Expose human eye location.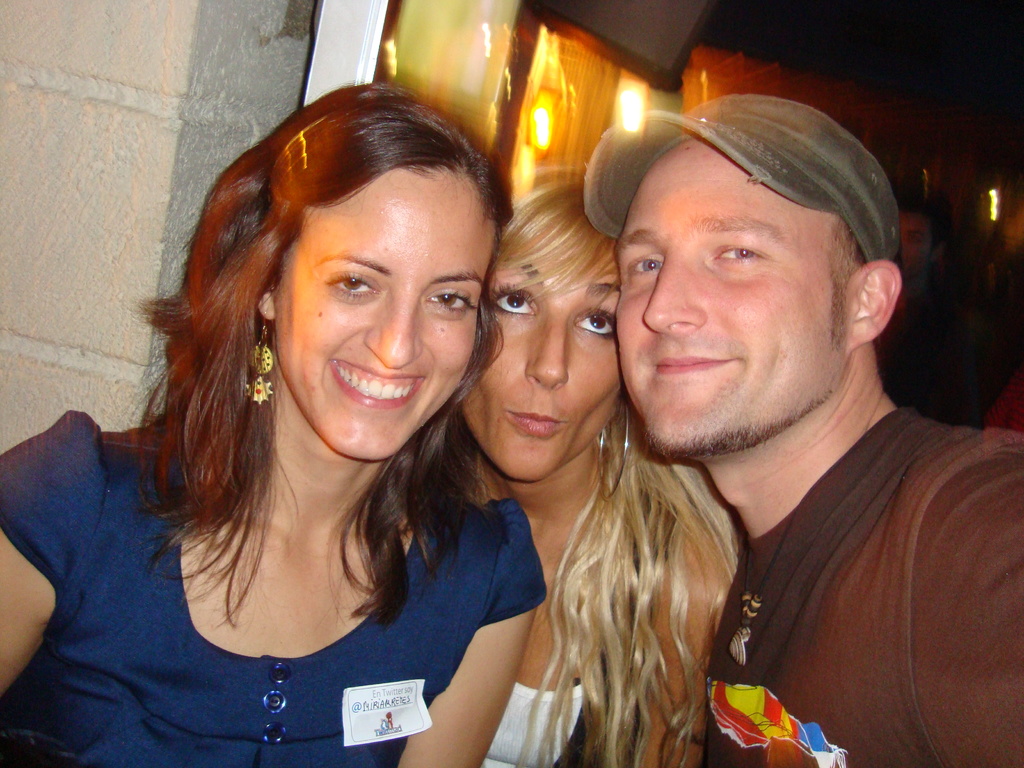
Exposed at [705,236,764,271].
